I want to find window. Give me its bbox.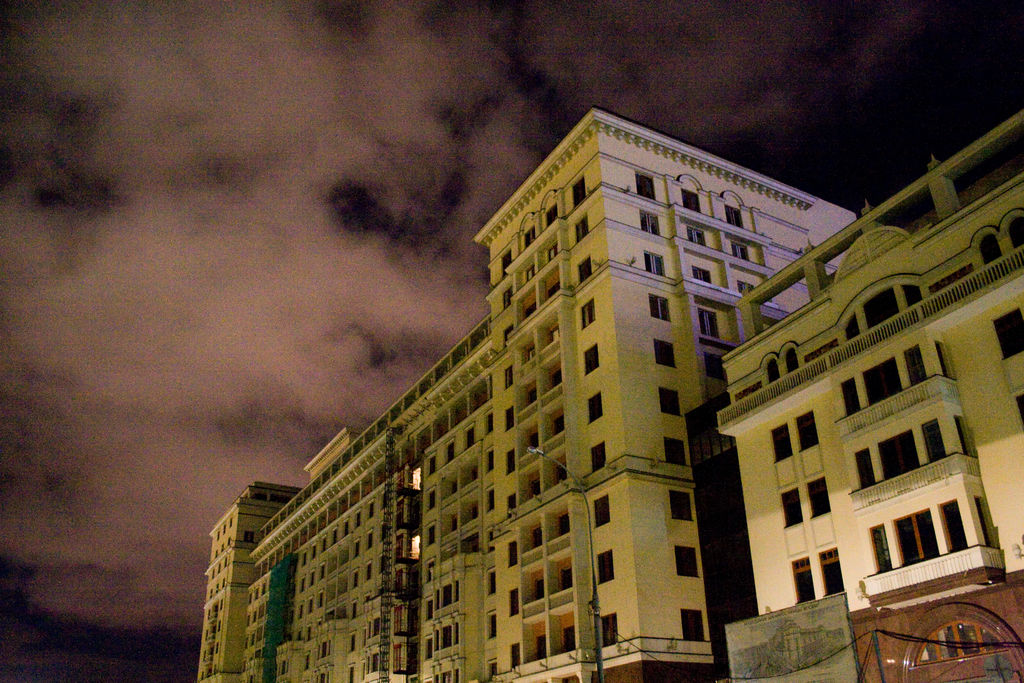
822:547:847:596.
